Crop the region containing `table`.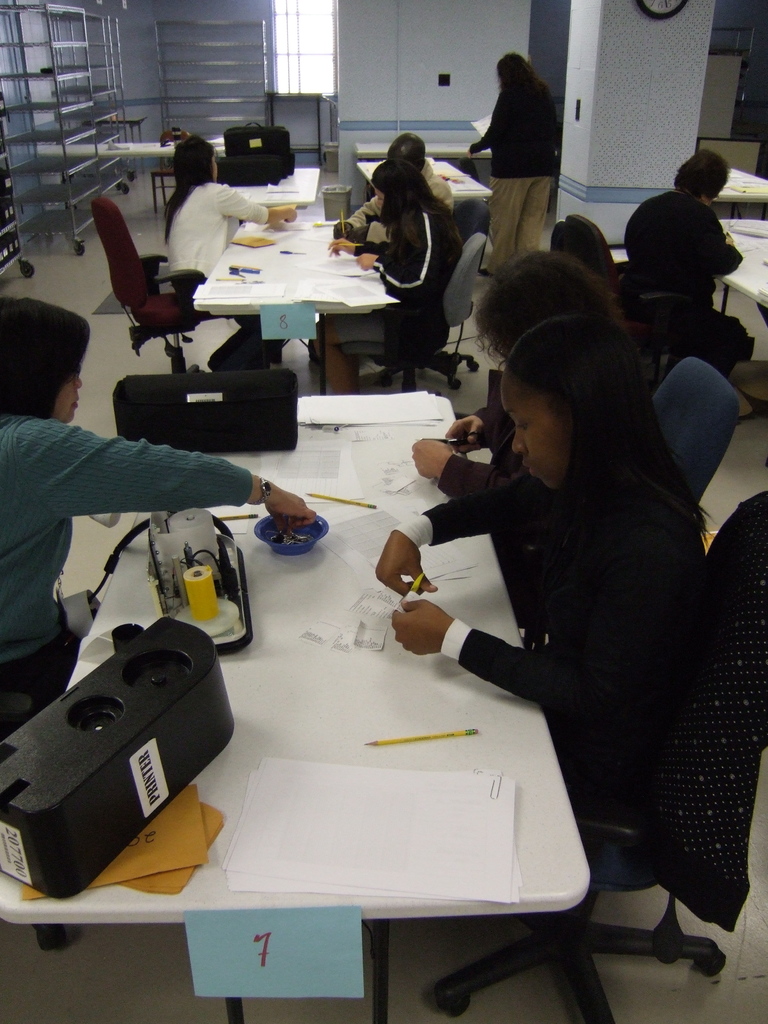
Crop region: l=351, t=157, r=493, b=209.
